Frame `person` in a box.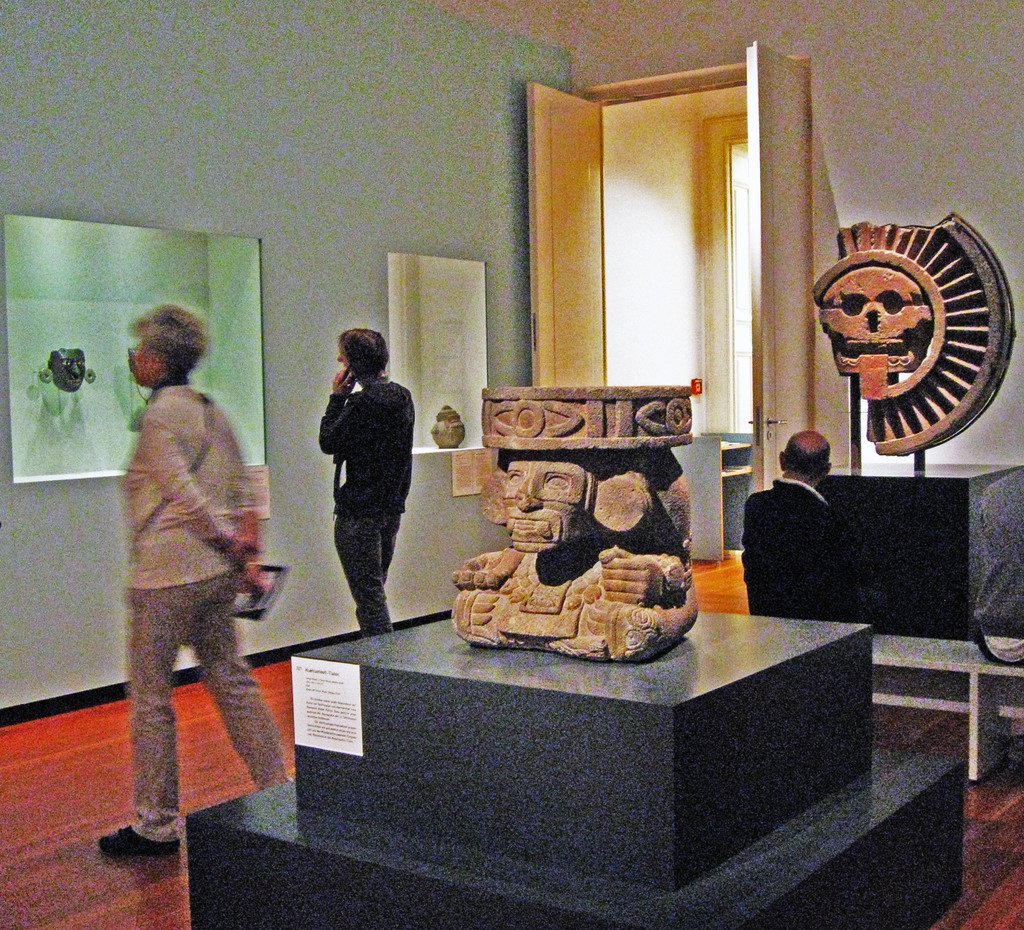
[left=96, top=309, right=290, bottom=858].
